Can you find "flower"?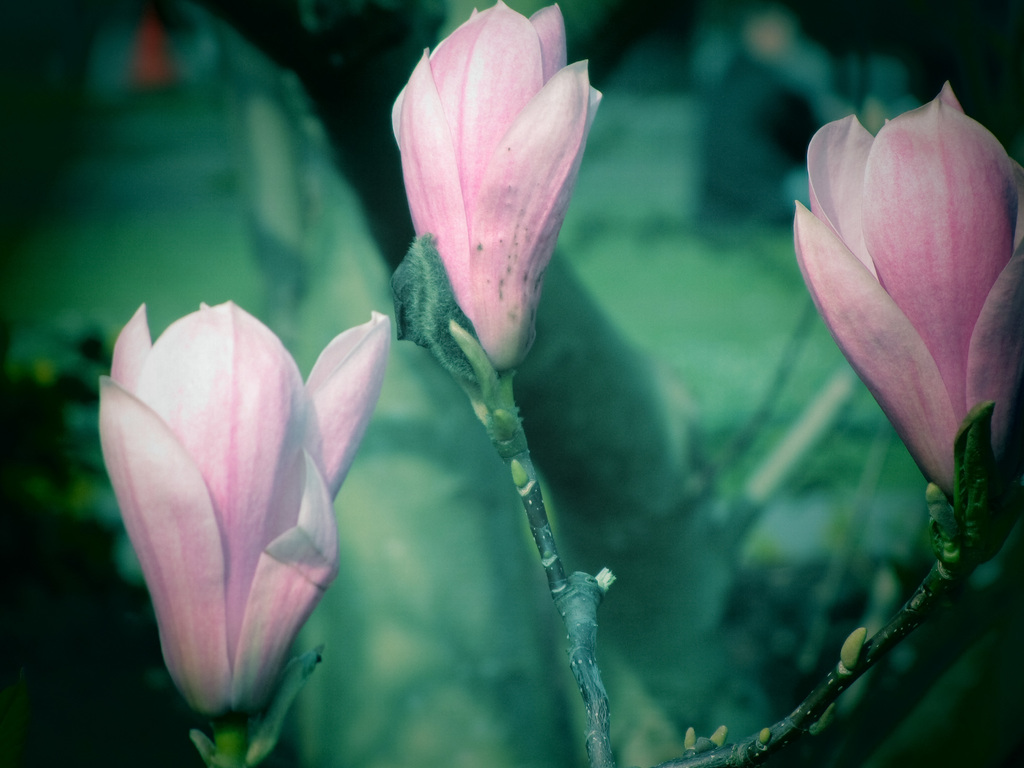
Yes, bounding box: x1=392 y1=0 x2=603 y2=371.
